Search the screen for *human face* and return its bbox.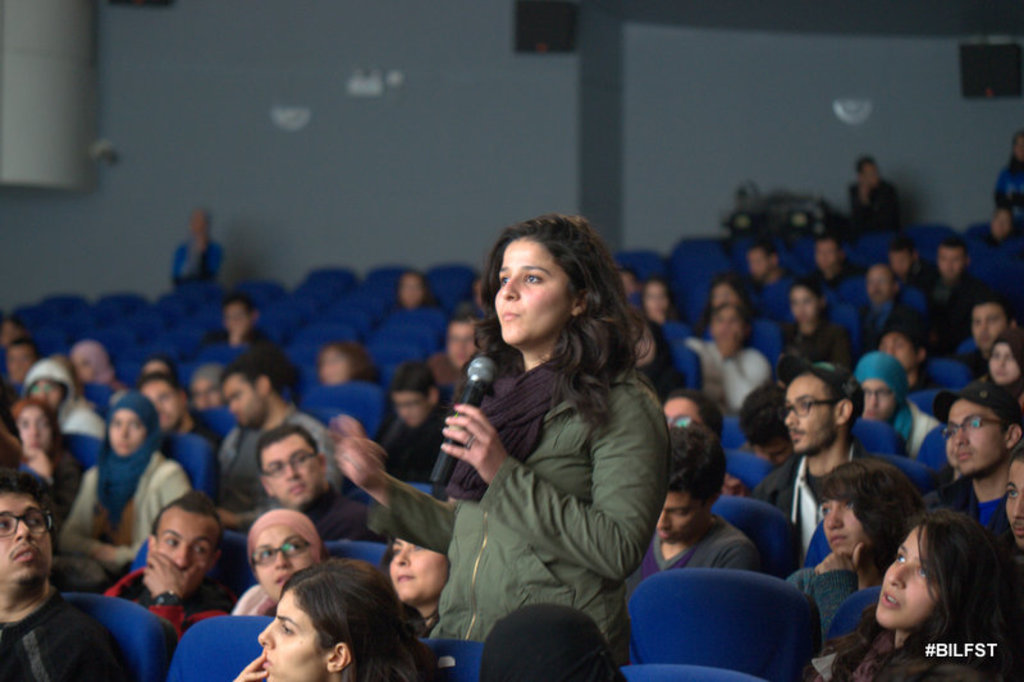
Found: region(387, 390, 429, 430).
